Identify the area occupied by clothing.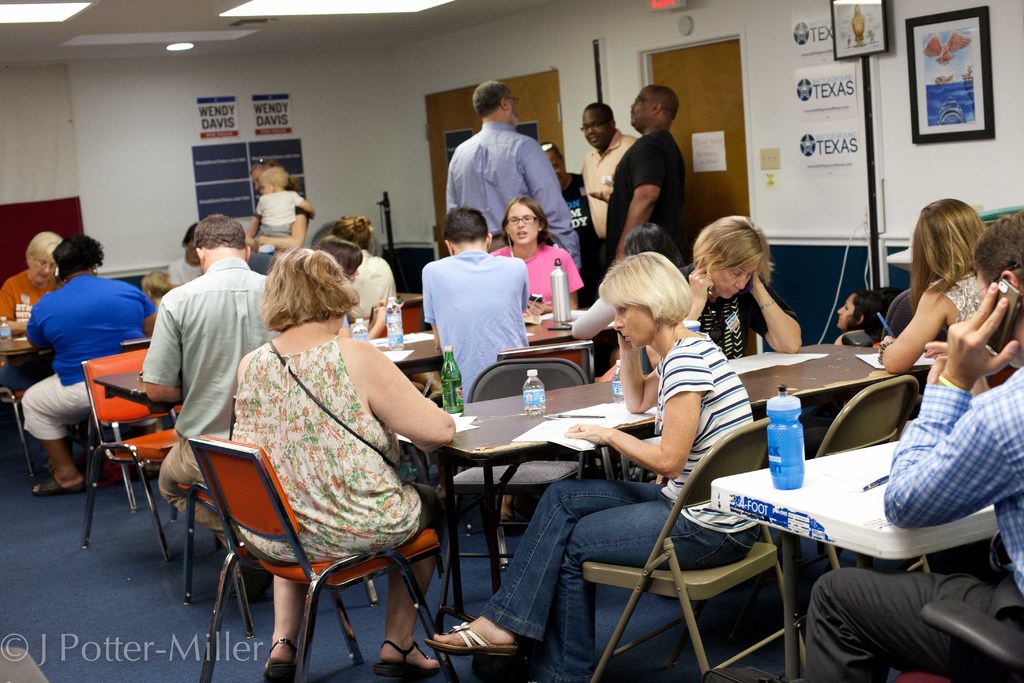
Area: box=[141, 258, 284, 555].
